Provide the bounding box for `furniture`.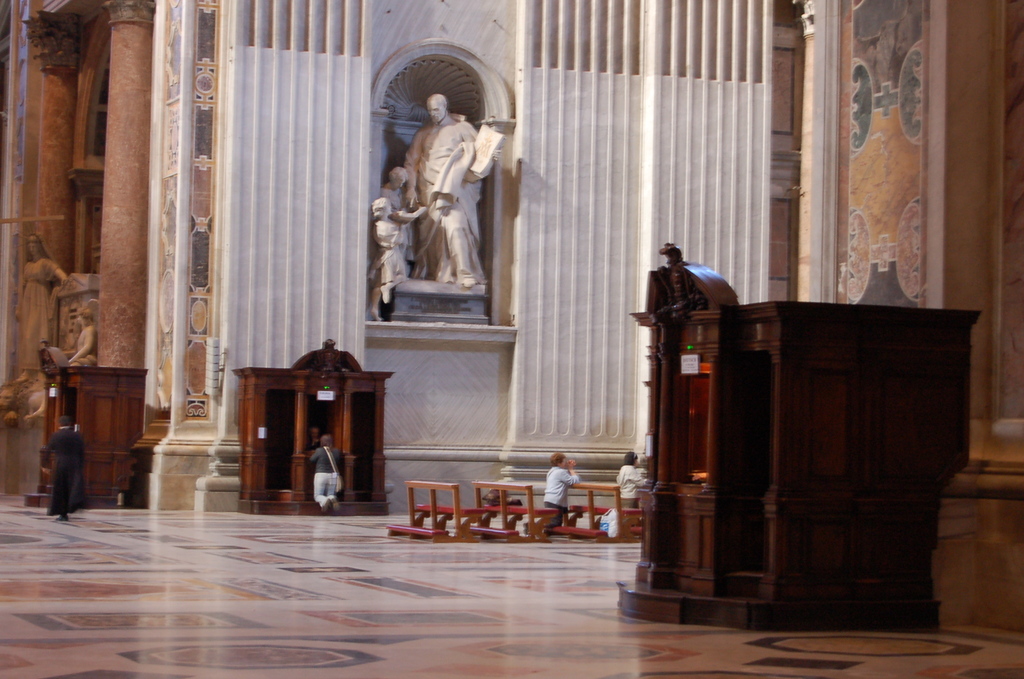
[472, 478, 560, 543].
